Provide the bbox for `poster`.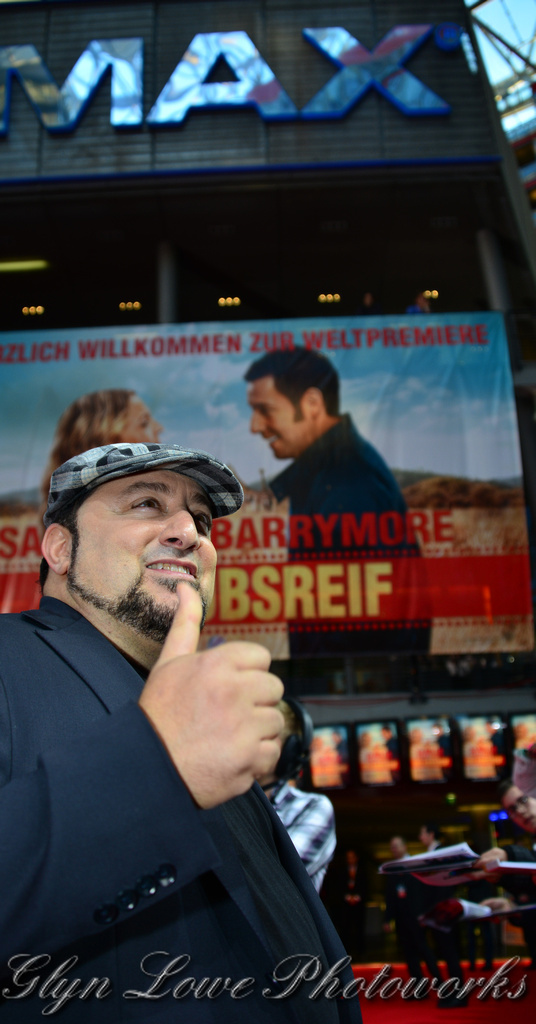
Rect(0, 309, 535, 651).
